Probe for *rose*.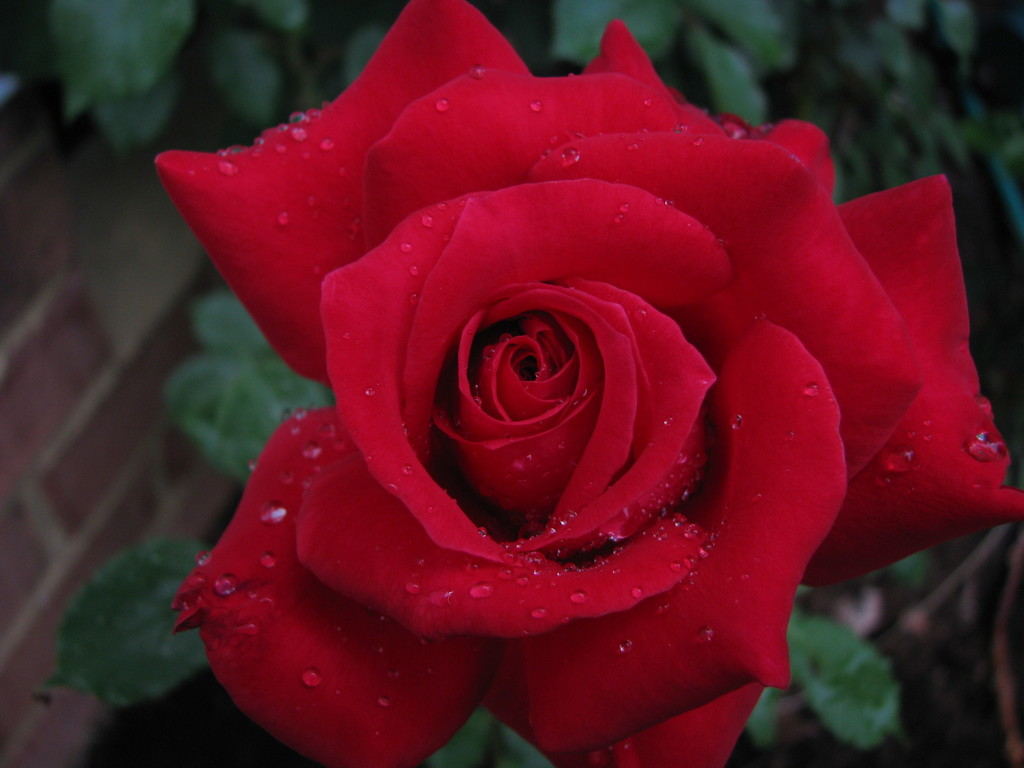
Probe result: 154/0/1023/767.
